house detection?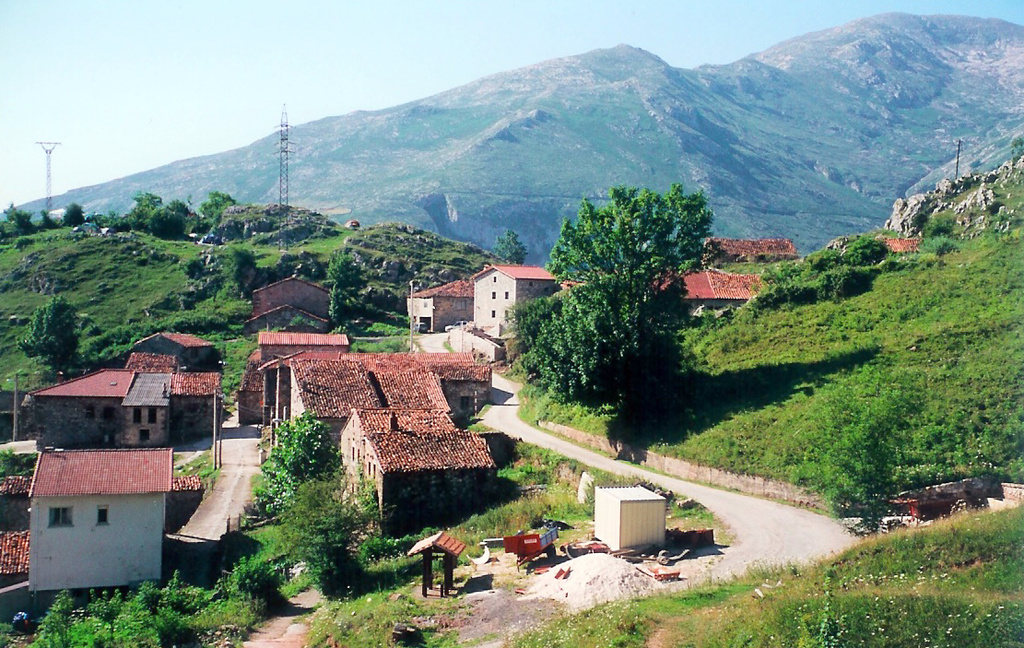
[x1=464, y1=260, x2=560, y2=360]
